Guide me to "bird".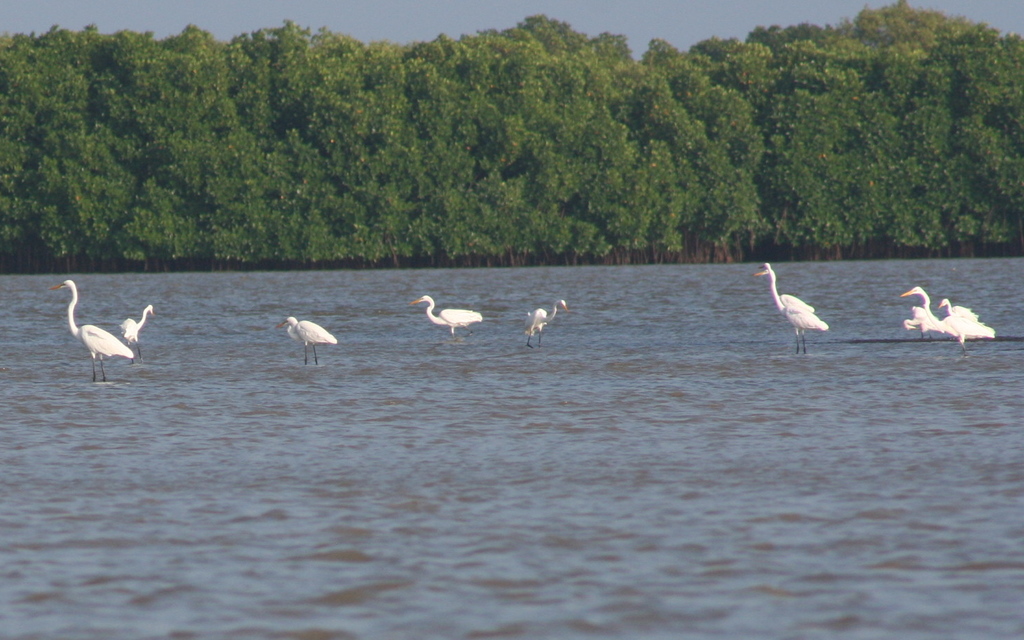
Guidance: 118:304:154:358.
